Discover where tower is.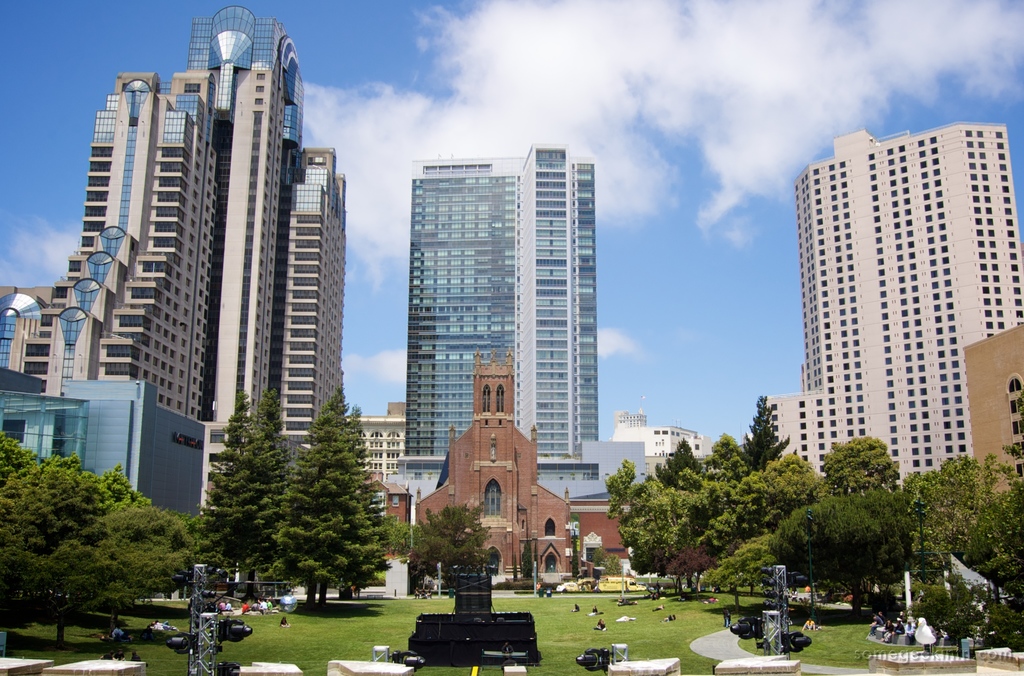
Discovered at 412/343/643/602.
